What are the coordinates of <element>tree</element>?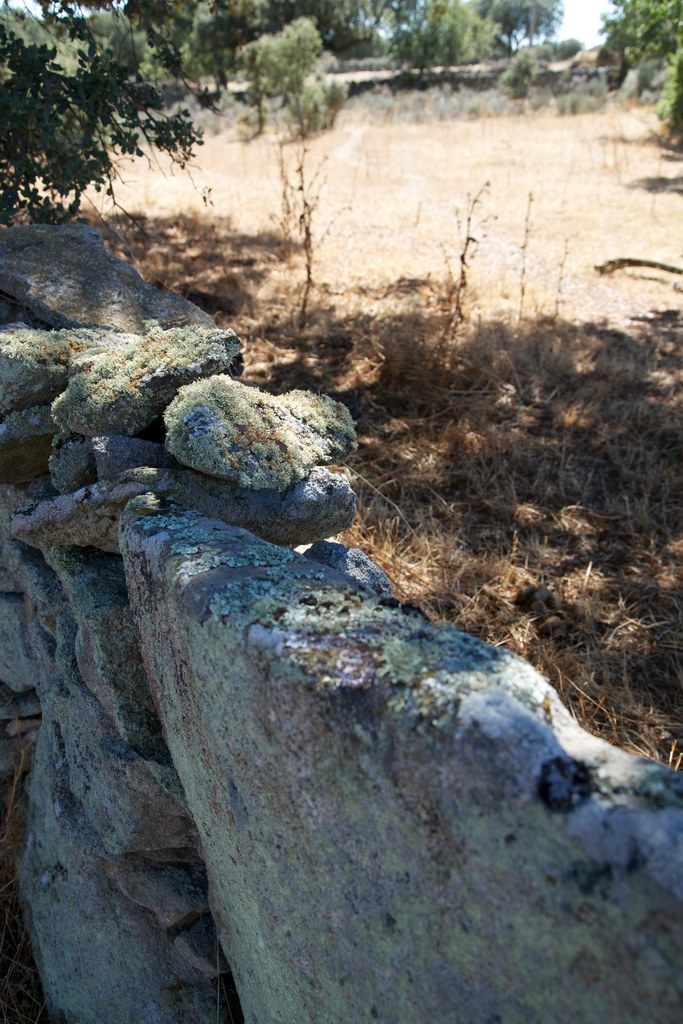
x1=255 y1=0 x2=393 y2=51.
